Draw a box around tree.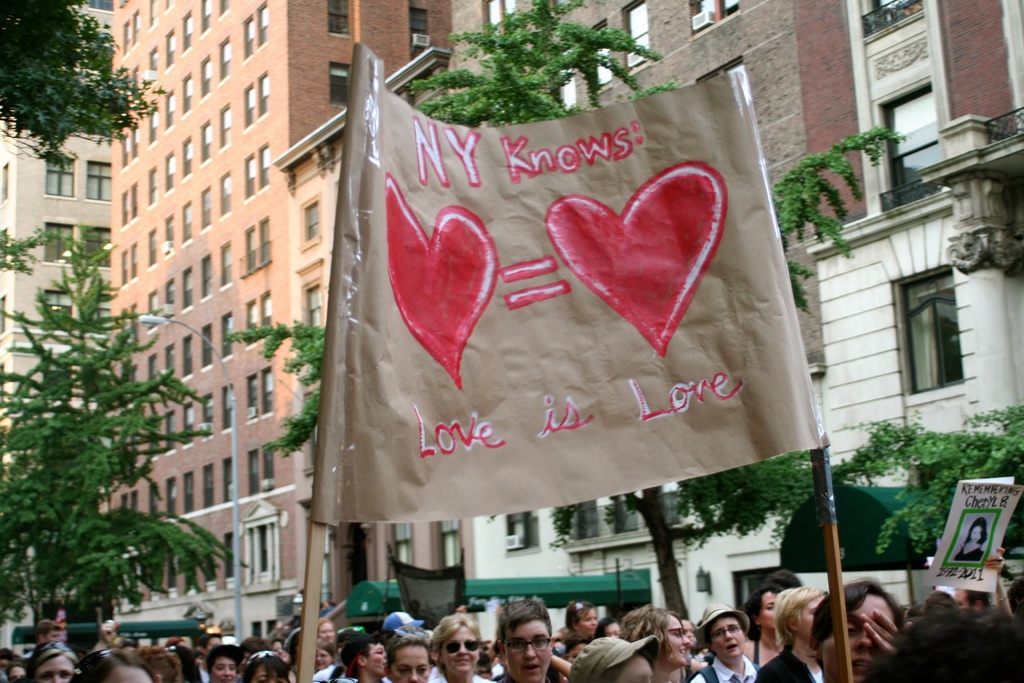
404/0/692/129.
